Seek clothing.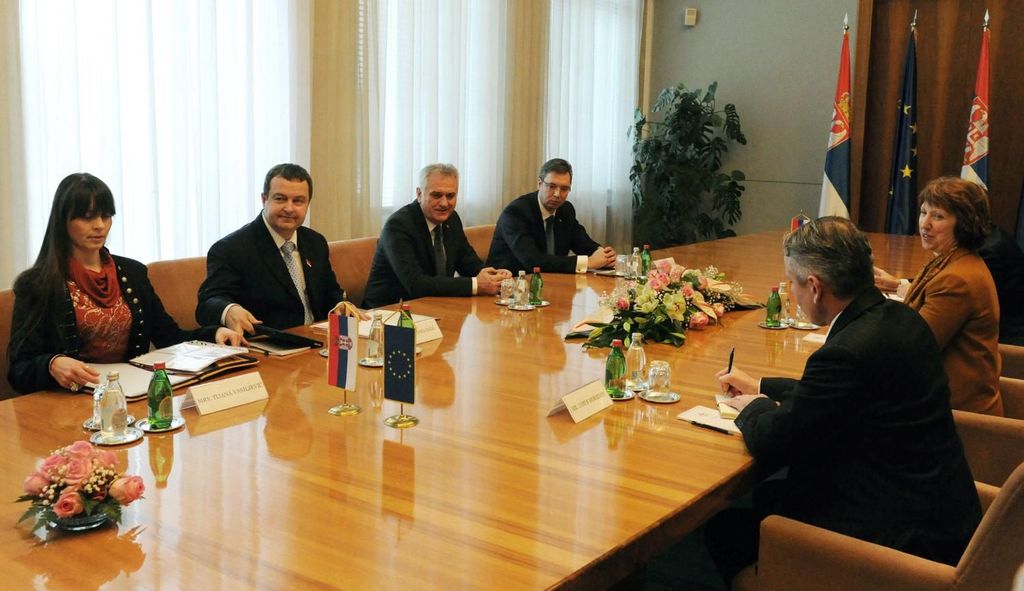
20 242 193 392.
